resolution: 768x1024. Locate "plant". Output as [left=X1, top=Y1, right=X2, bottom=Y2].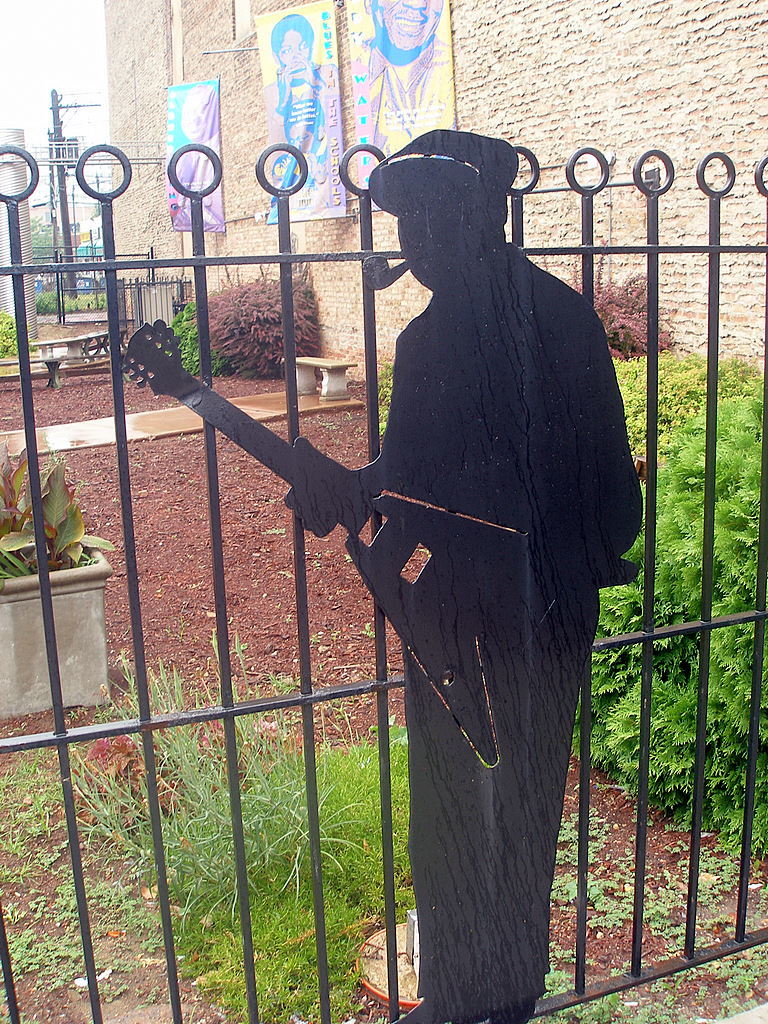
[left=199, top=261, right=327, bottom=384].
